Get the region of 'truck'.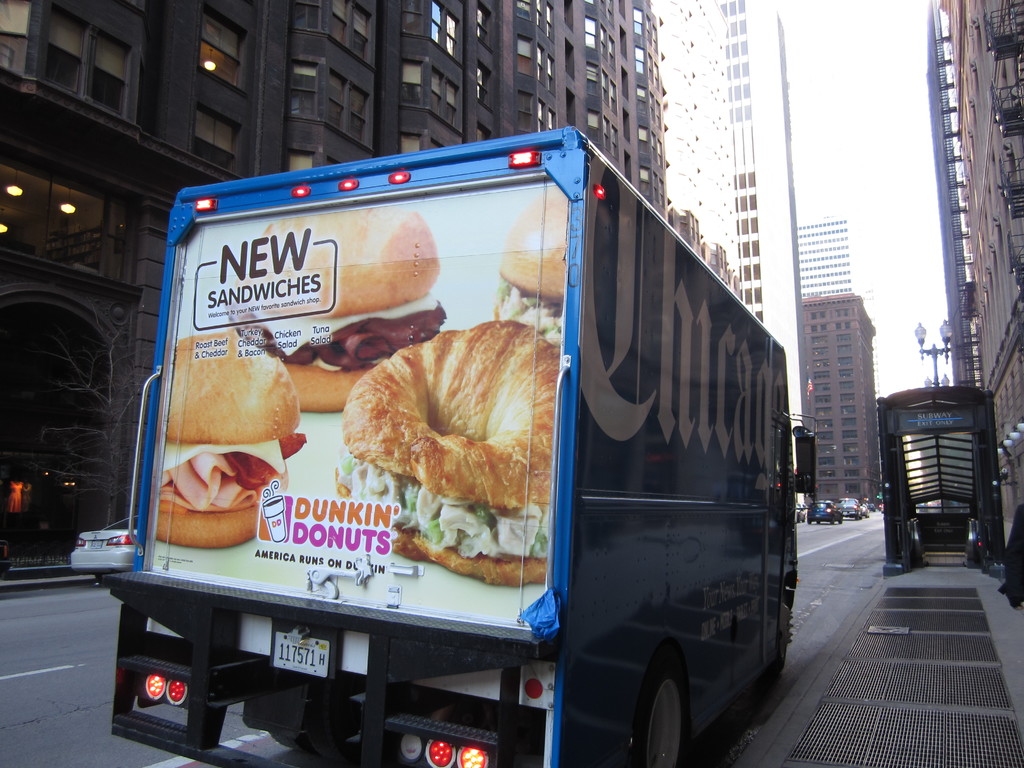
box(56, 108, 833, 753).
